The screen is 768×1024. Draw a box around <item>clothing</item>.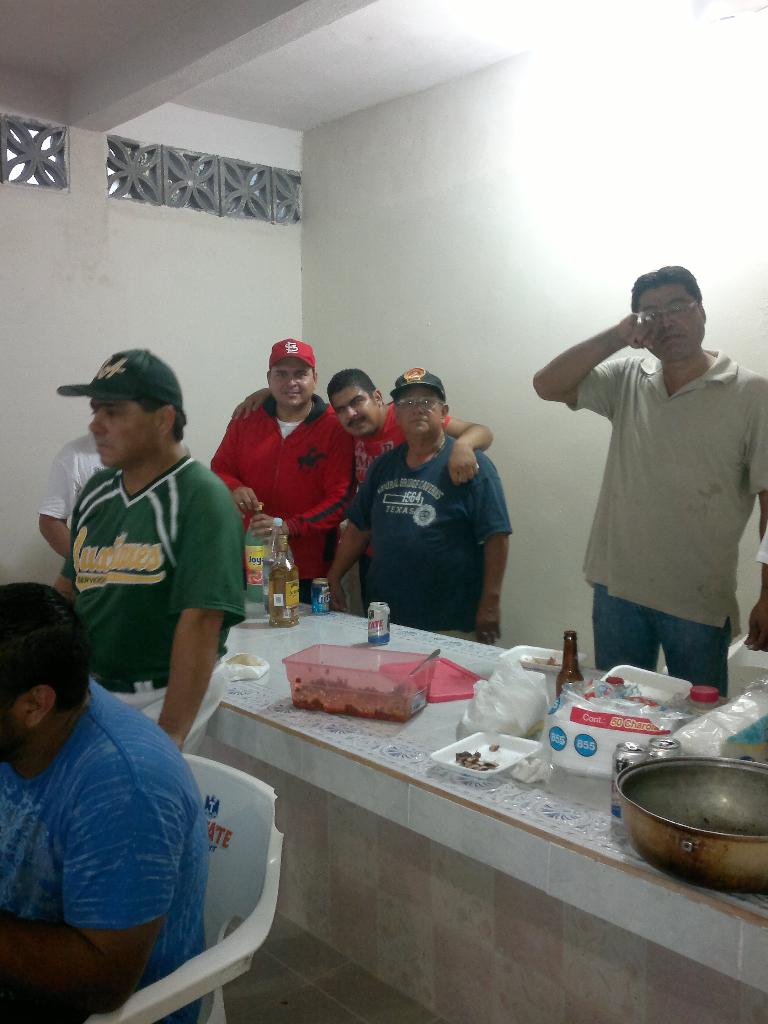
x1=335, y1=398, x2=447, y2=610.
